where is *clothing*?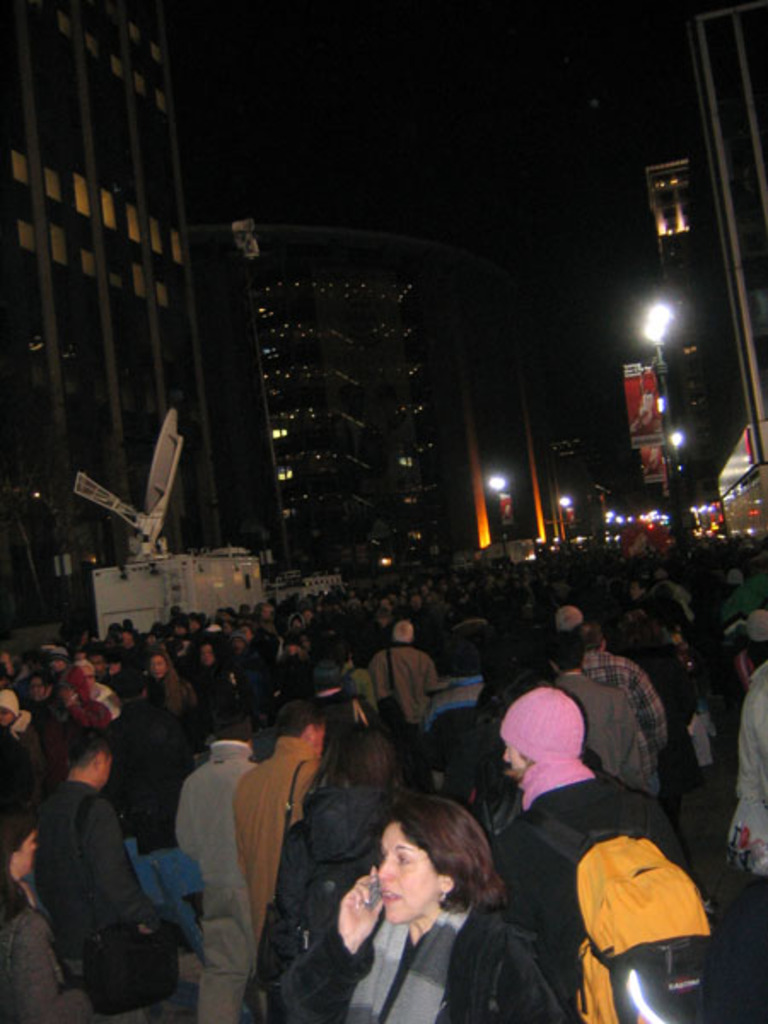
(285,981,565,1022).
